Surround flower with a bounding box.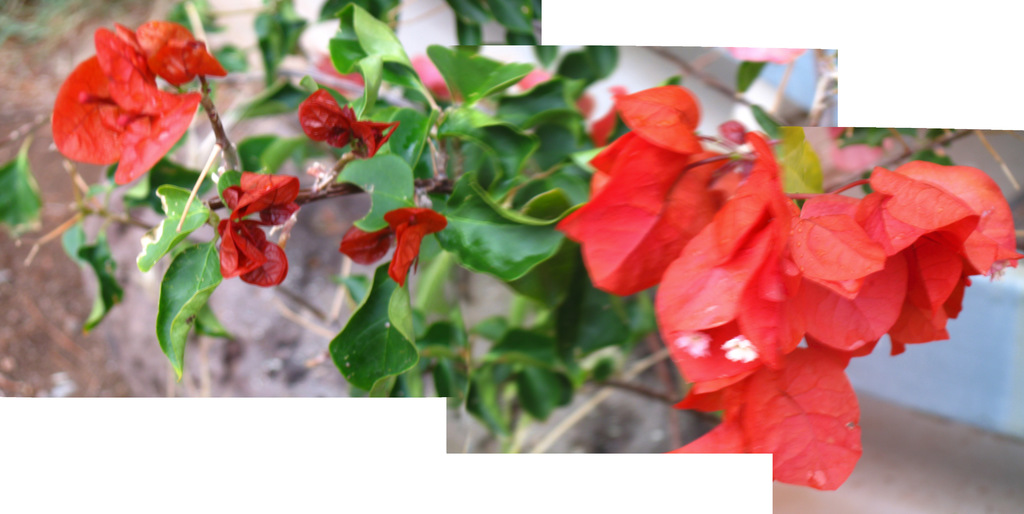
316,47,367,102.
